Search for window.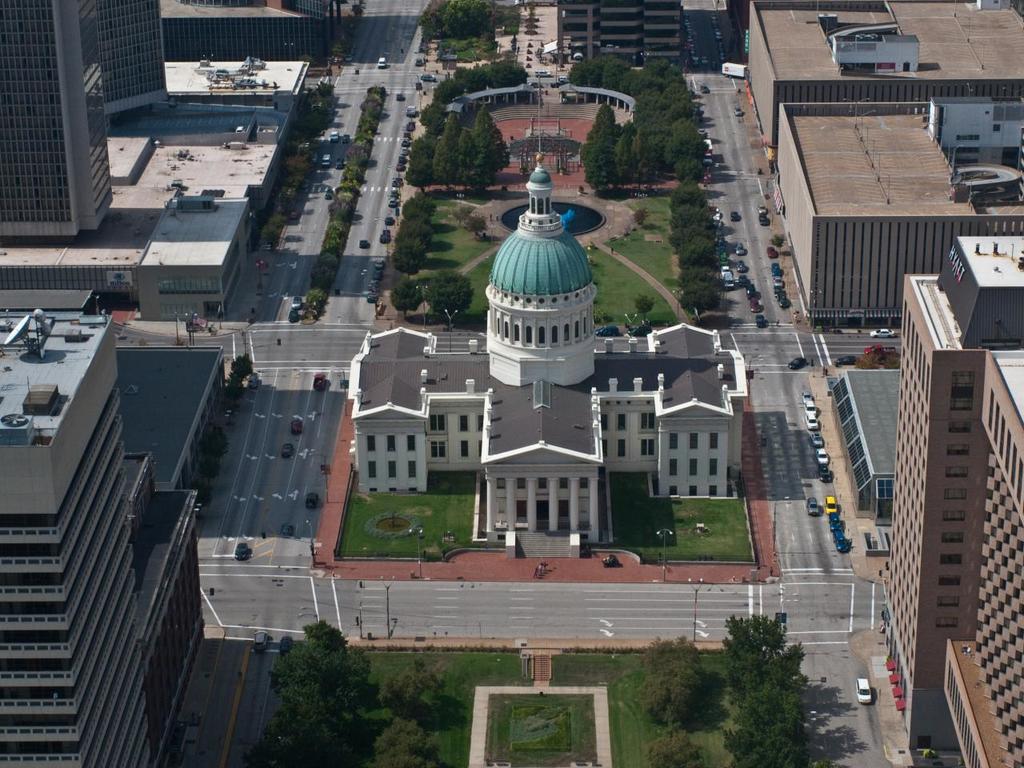
Found at x1=387 y1=436 x2=397 y2=454.
